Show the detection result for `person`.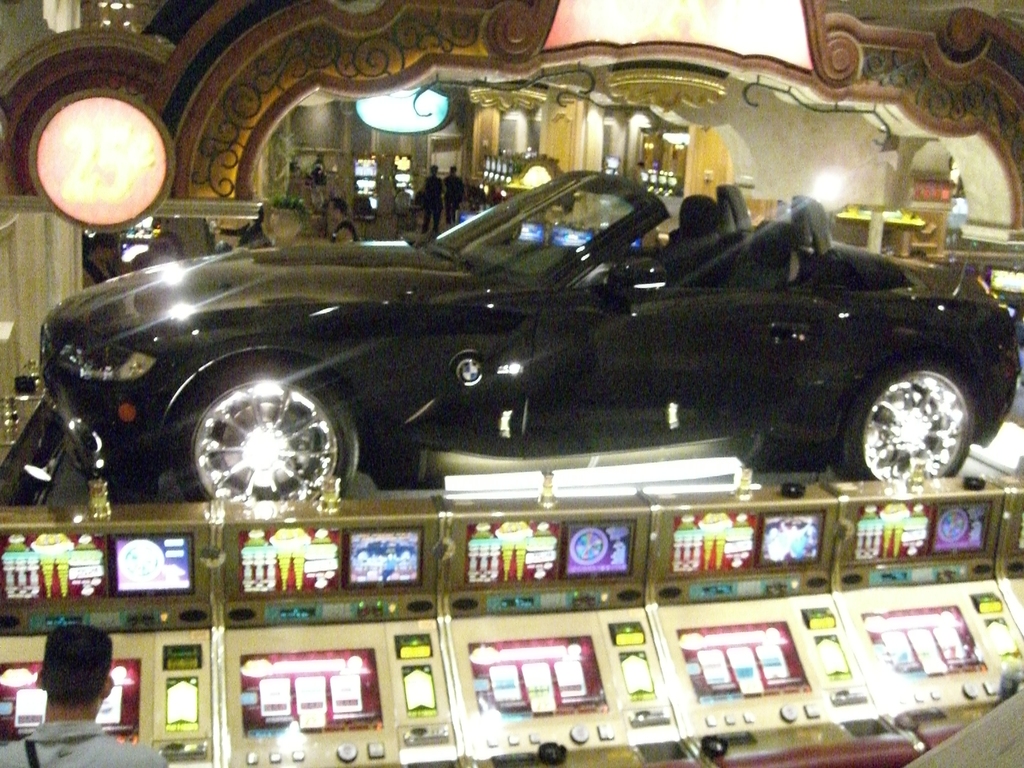
bbox=(0, 621, 164, 767).
